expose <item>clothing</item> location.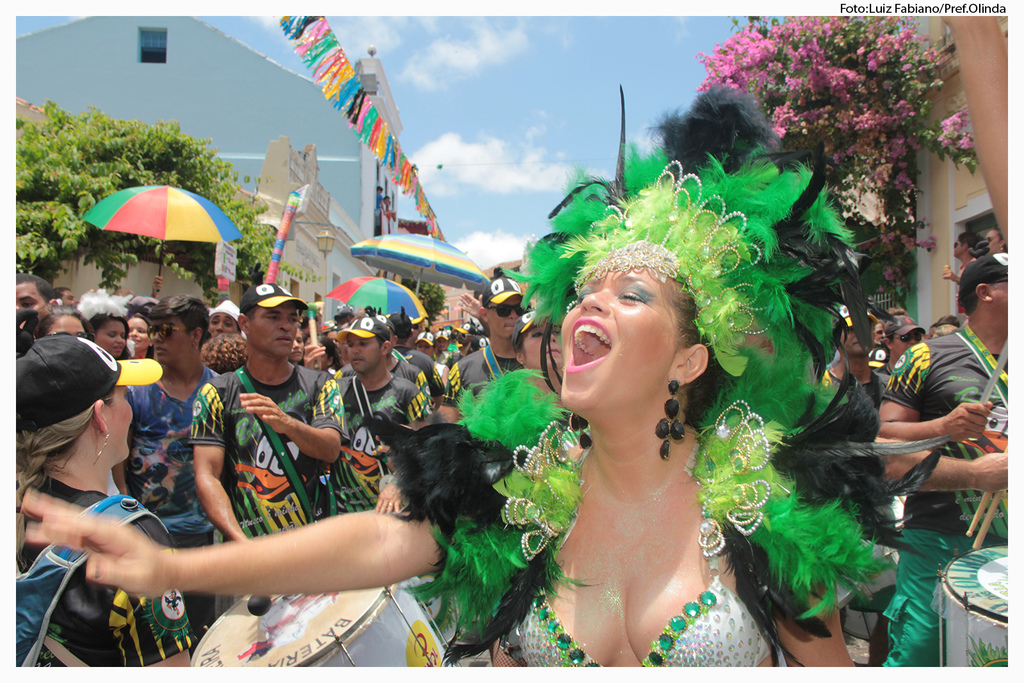
Exposed at (x1=877, y1=321, x2=1013, y2=671).
